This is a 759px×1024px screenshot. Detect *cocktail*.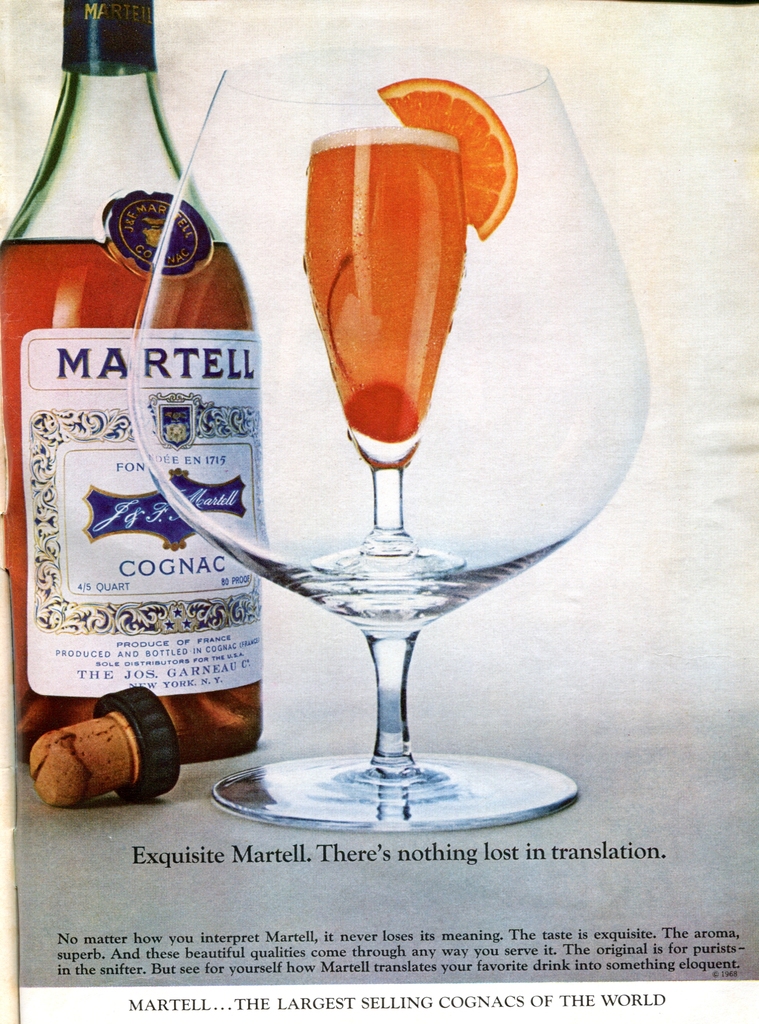
<region>290, 64, 505, 568</region>.
